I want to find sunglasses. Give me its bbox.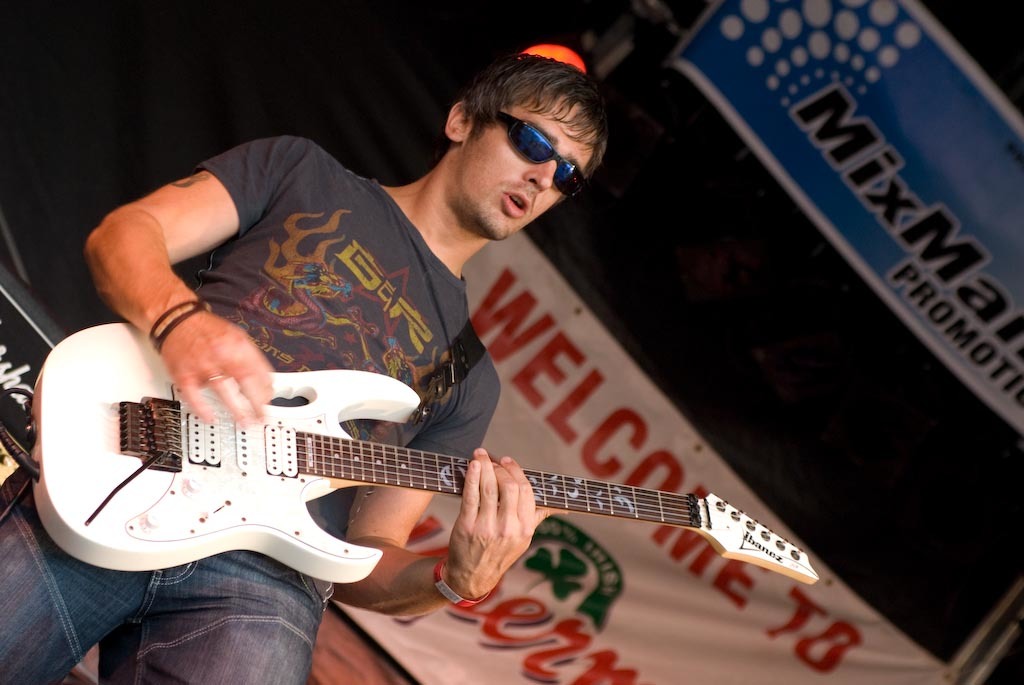
482:111:587:195.
